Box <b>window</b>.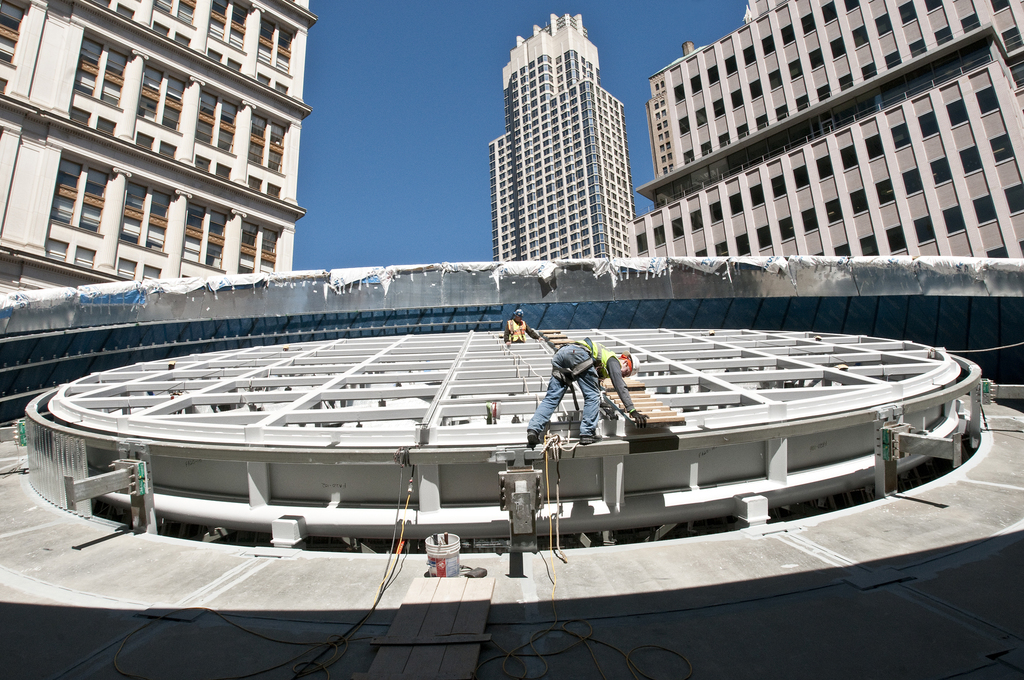
[left=956, top=145, right=982, bottom=172].
